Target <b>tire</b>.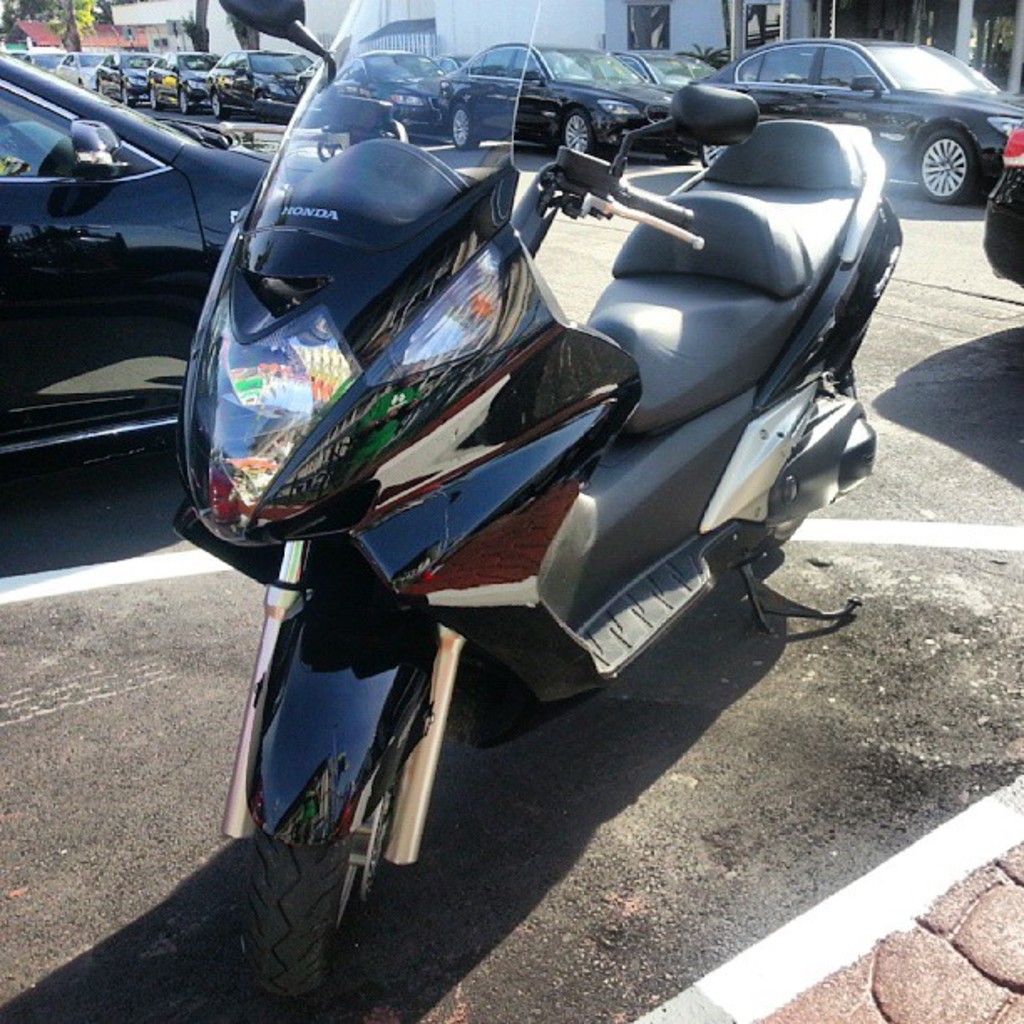
Target region: (x1=212, y1=567, x2=485, y2=970).
